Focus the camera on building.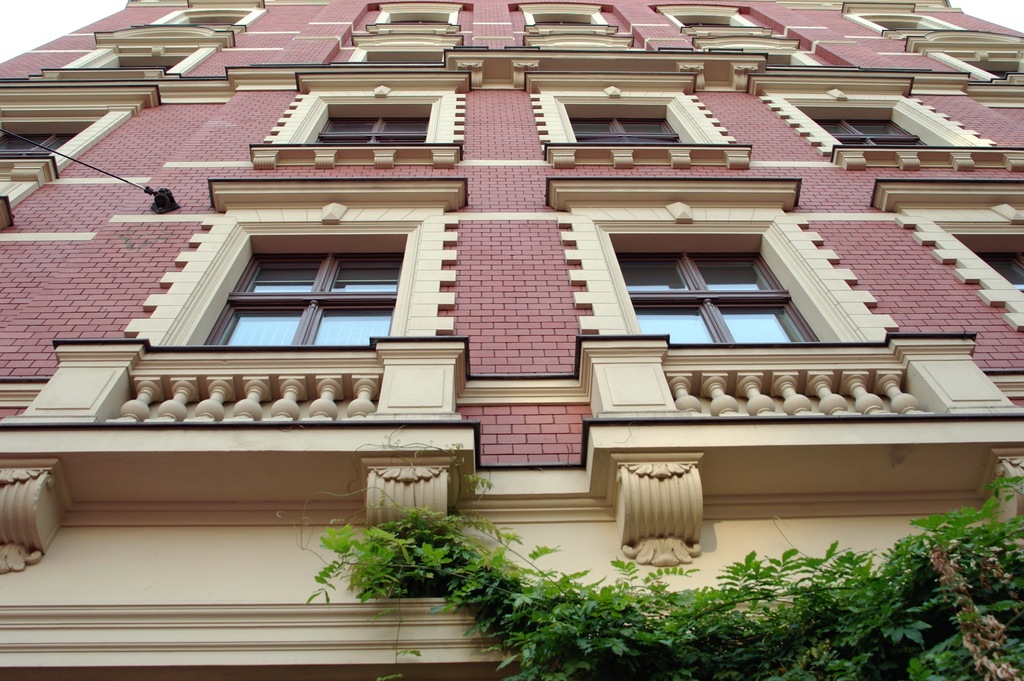
Focus region: (left=0, top=0, right=1023, bottom=680).
